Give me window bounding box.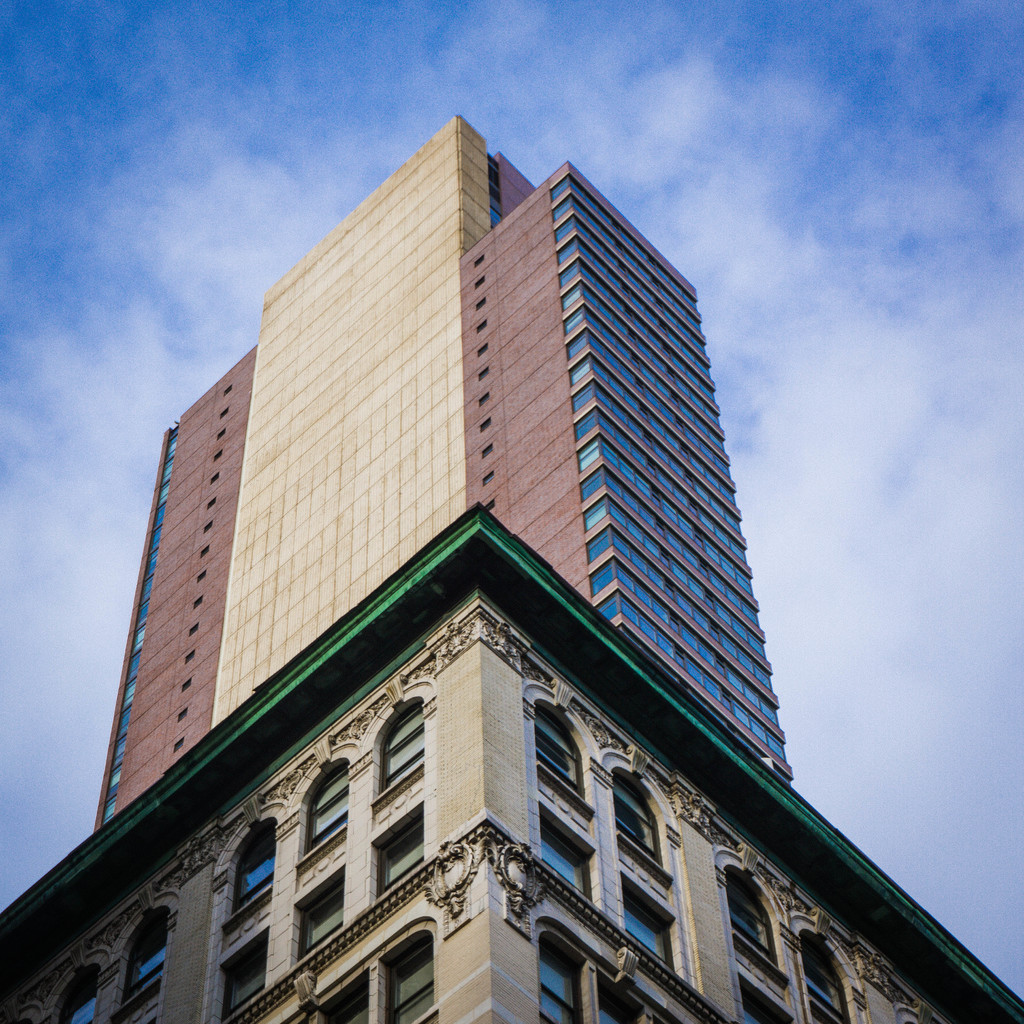
[528,724,607,875].
